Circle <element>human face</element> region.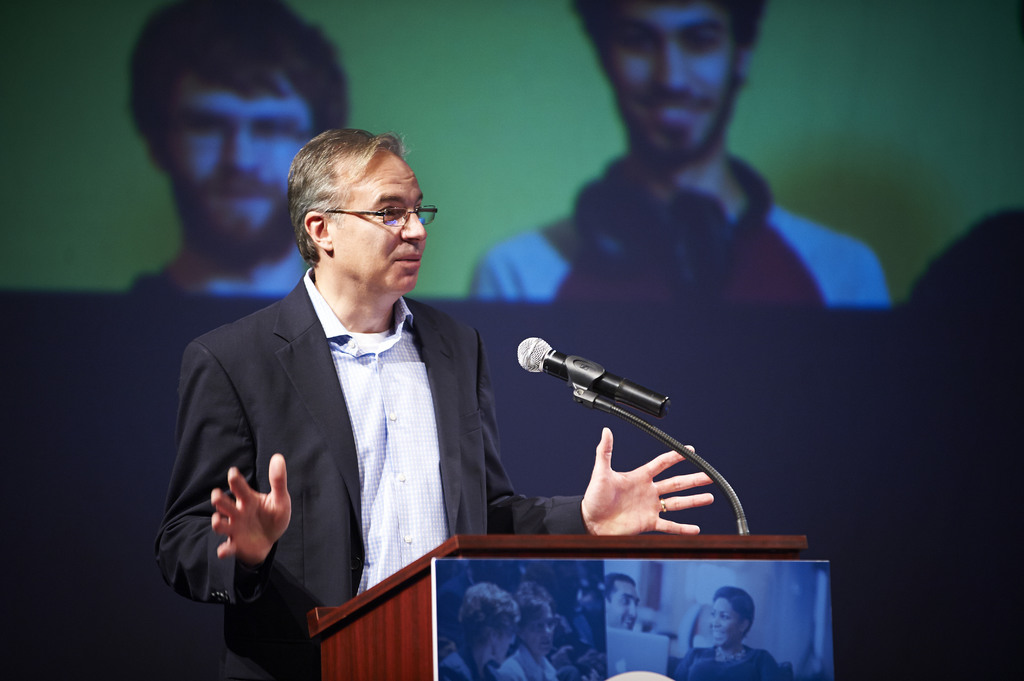
Region: [595, 0, 732, 158].
